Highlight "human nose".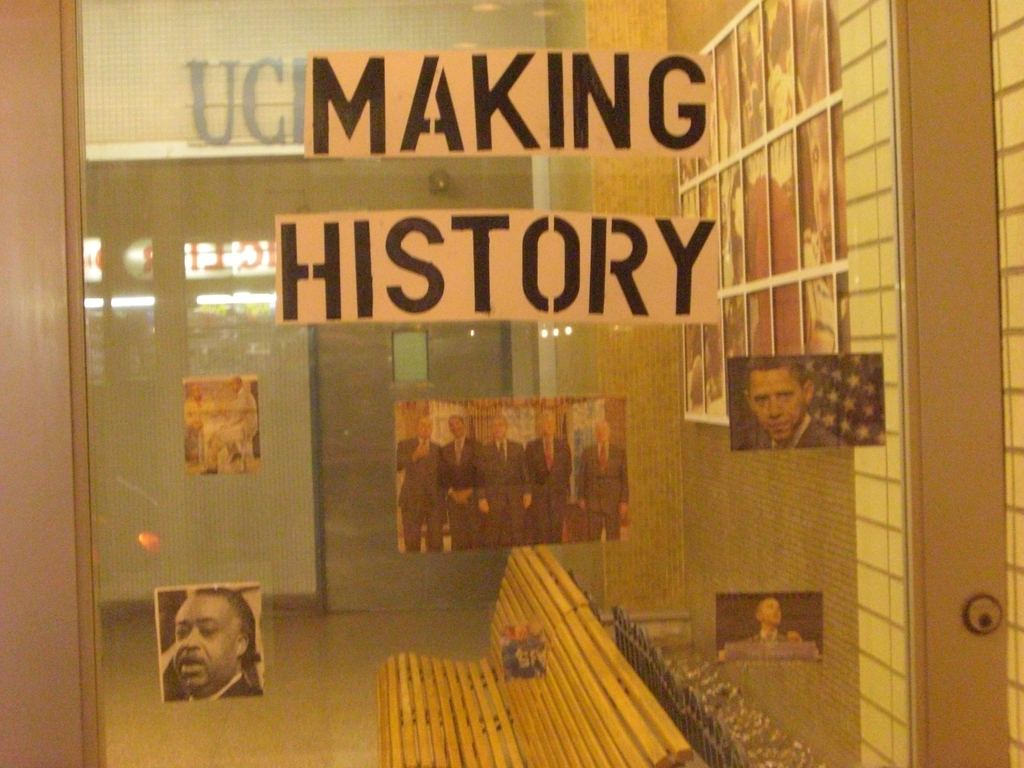
Highlighted region: (184, 625, 201, 650).
